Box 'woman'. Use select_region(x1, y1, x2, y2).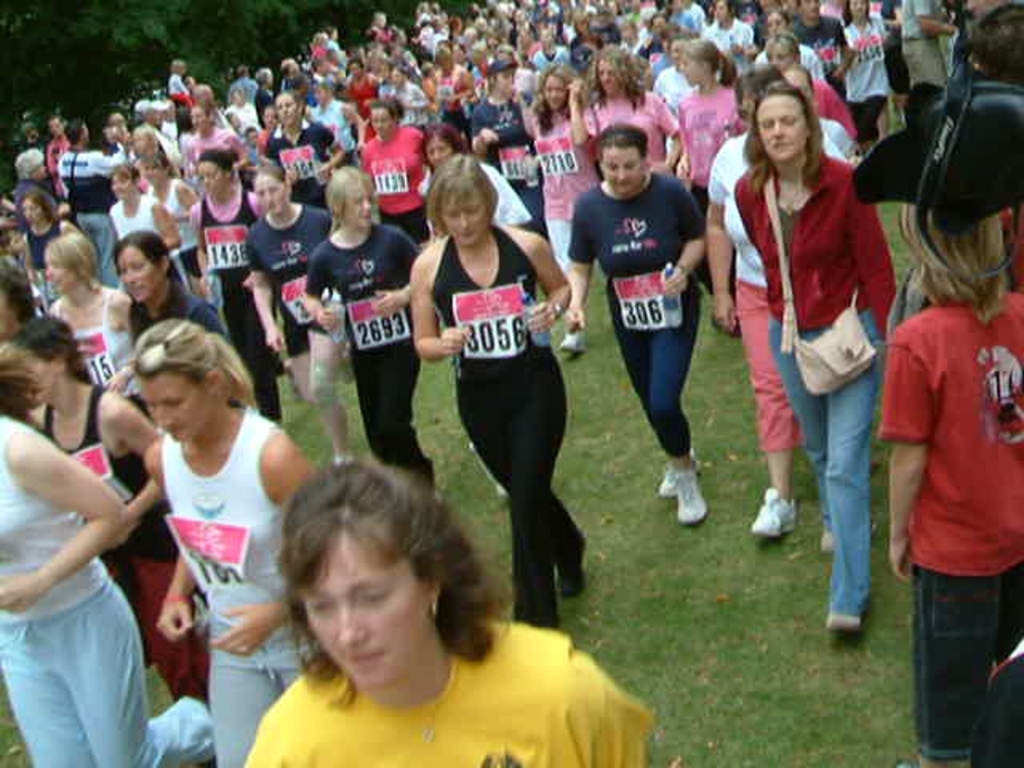
select_region(736, 83, 899, 634).
